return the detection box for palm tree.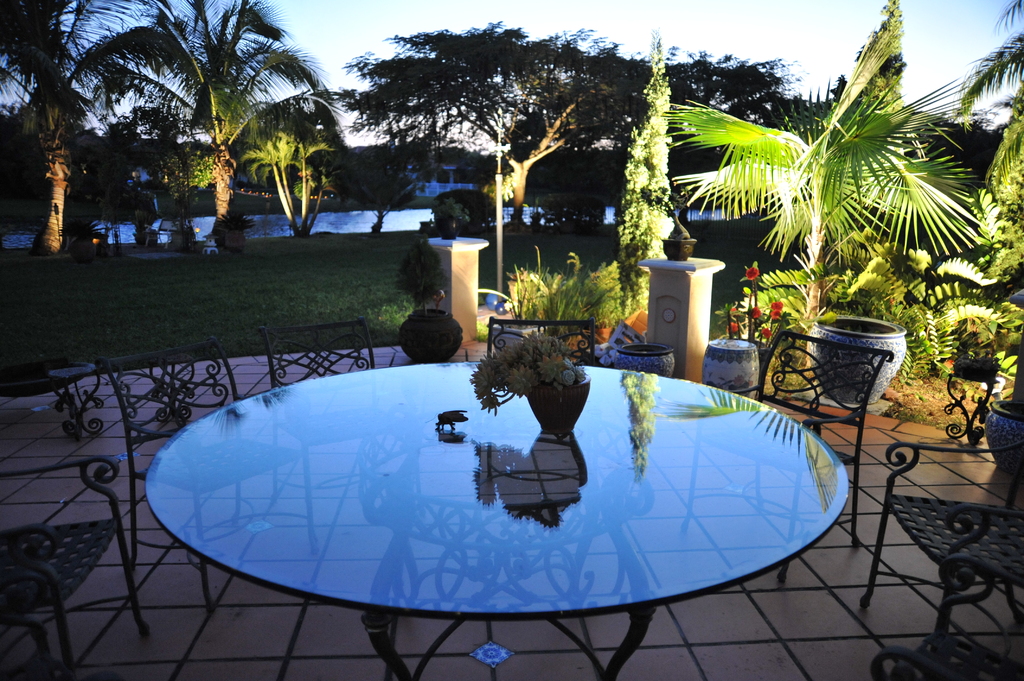
x1=885, y1=95, x2=975, y2=363.
